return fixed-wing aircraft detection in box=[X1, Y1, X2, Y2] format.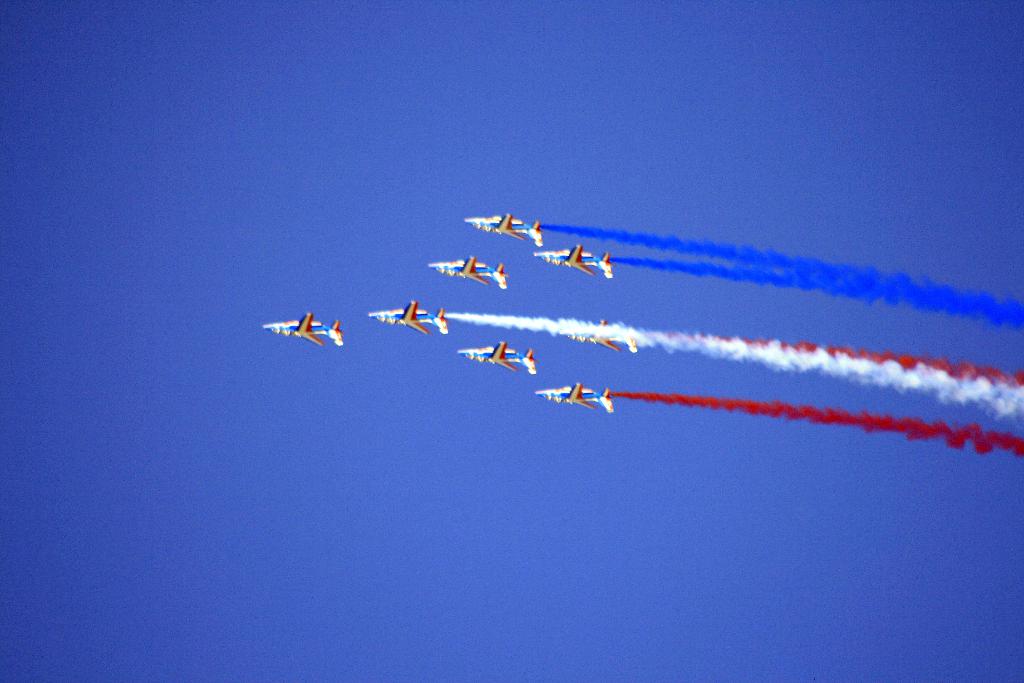
box=[461, 206, 540, 243].
